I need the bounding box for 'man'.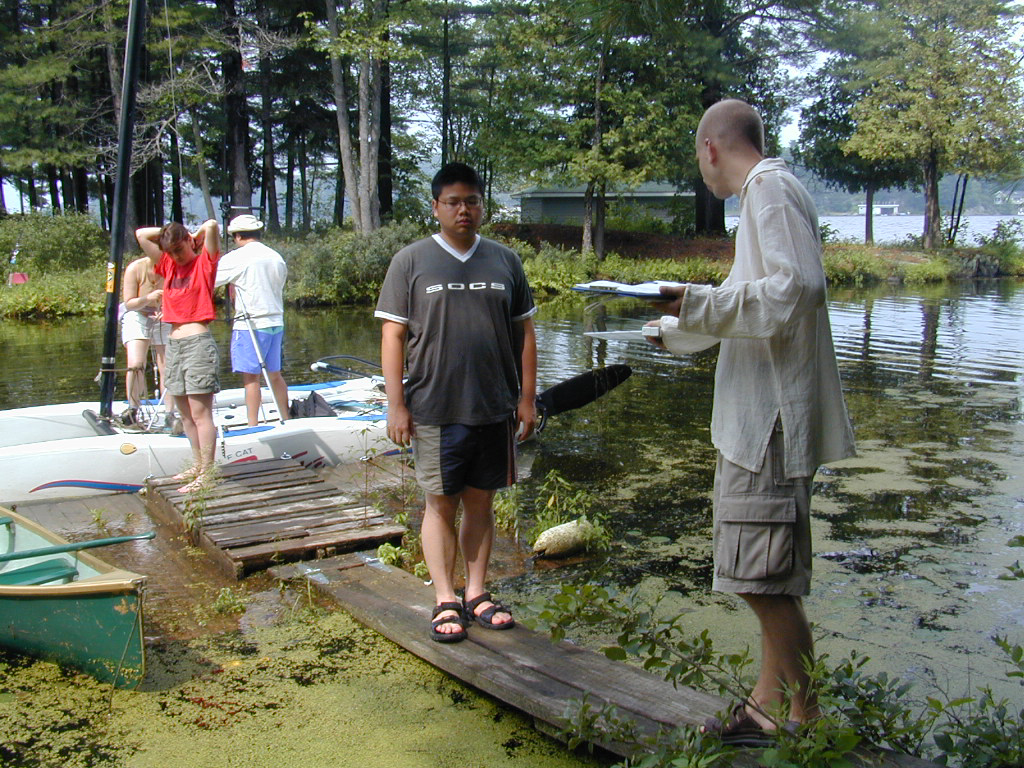
Here it is: locate(370, 157, 537, 641).
